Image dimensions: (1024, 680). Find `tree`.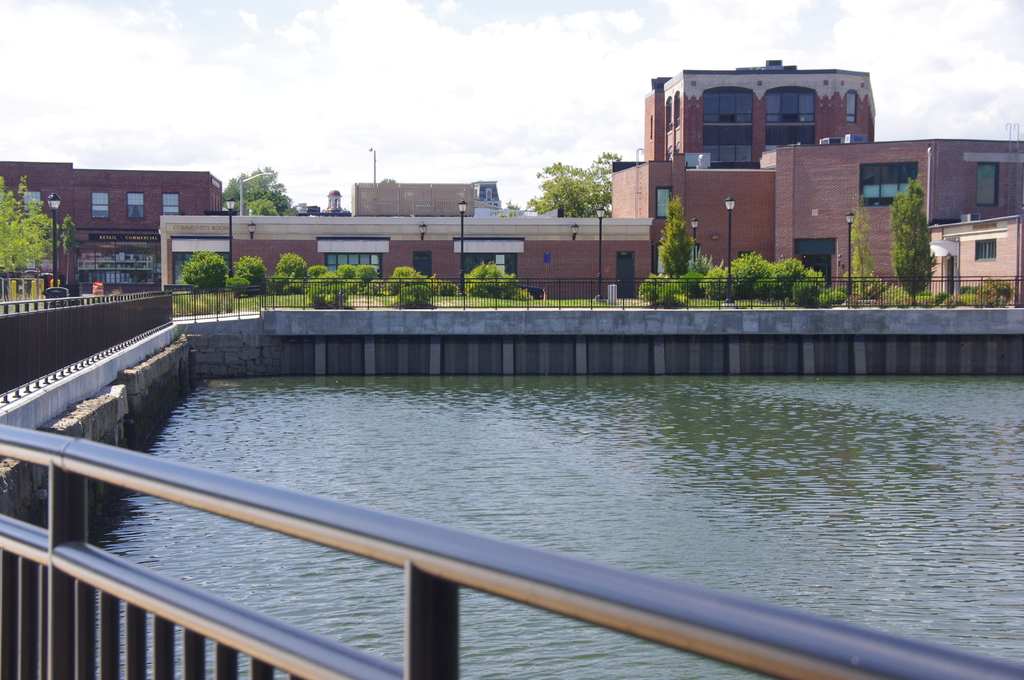
870/179/931/303.
